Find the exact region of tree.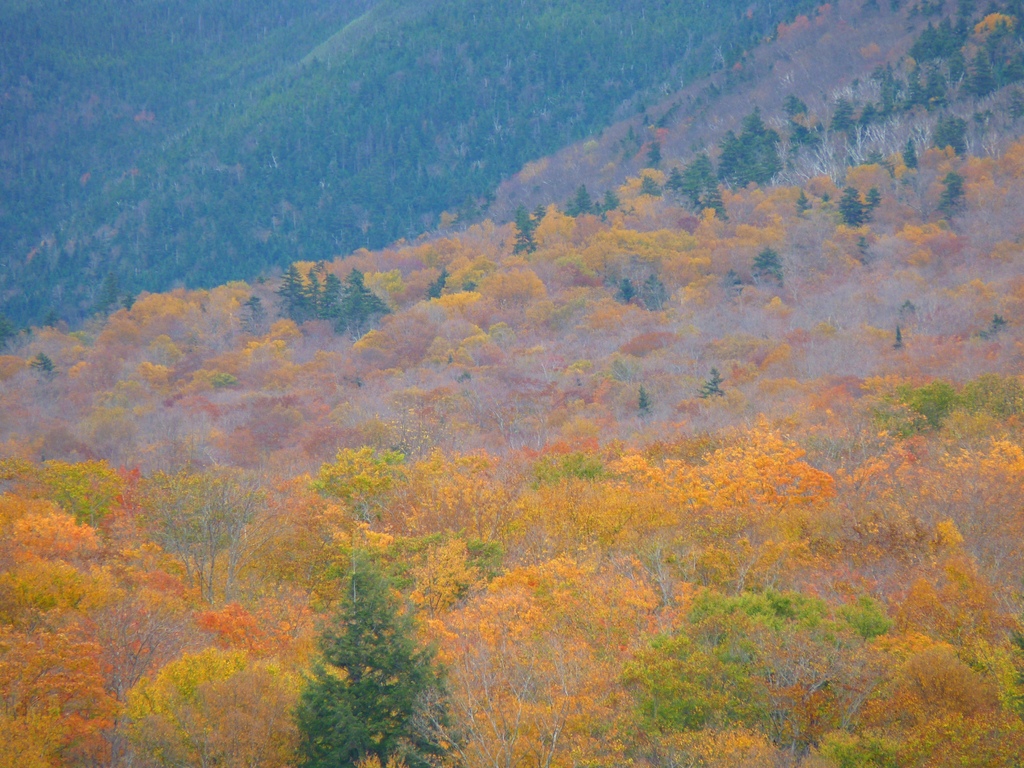
Exact region: {"x1": 144, "y1": 458, "x2": 252, "y2": 598}.
